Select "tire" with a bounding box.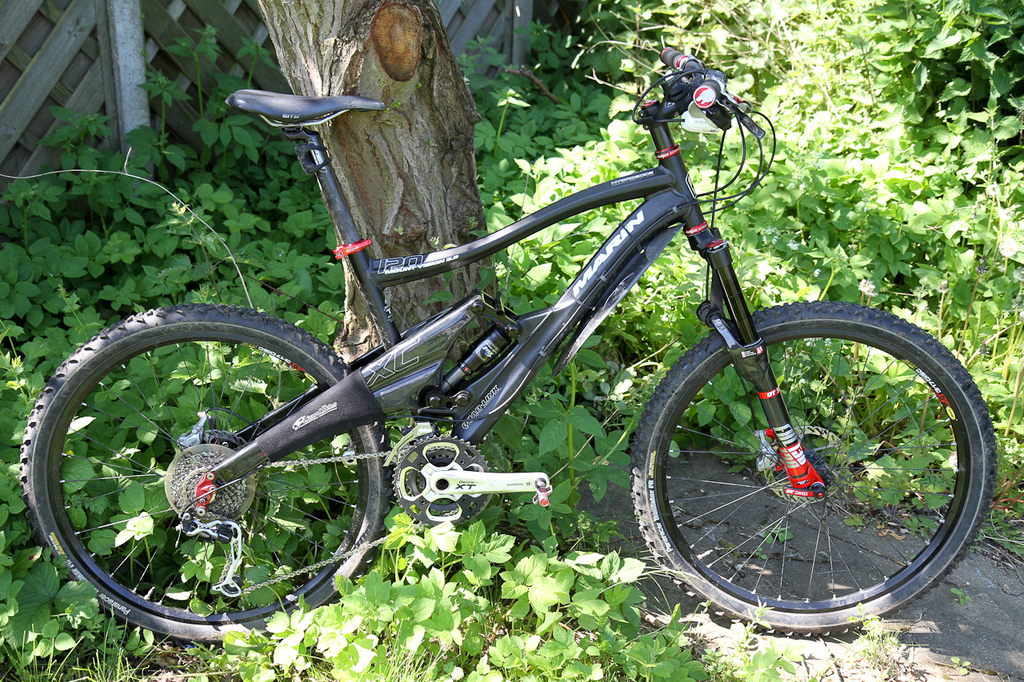
bbox(24, 305, 398, 647).
